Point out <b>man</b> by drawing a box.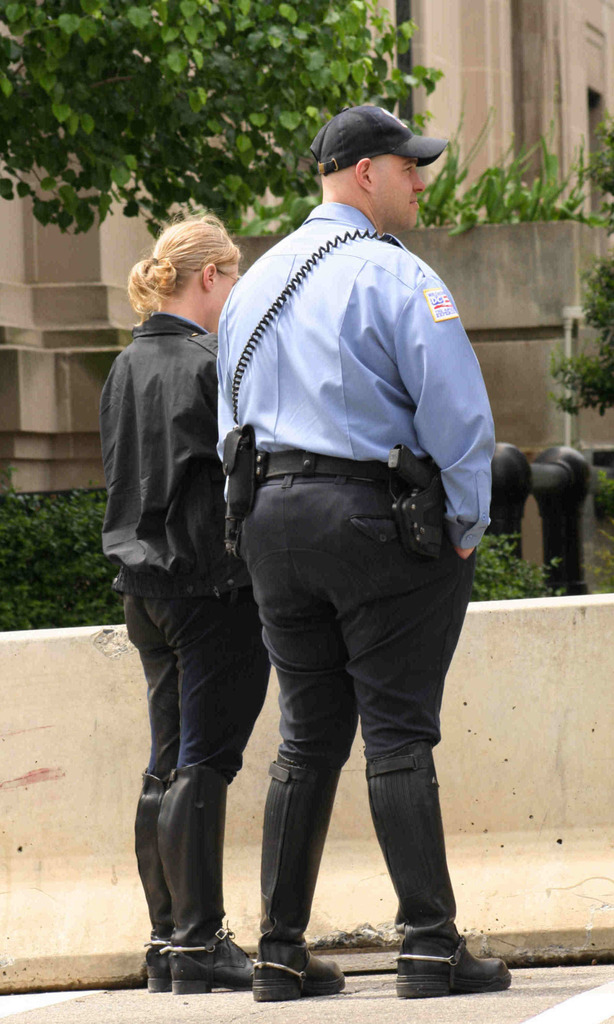
crop(210, 102, 511, 999).
